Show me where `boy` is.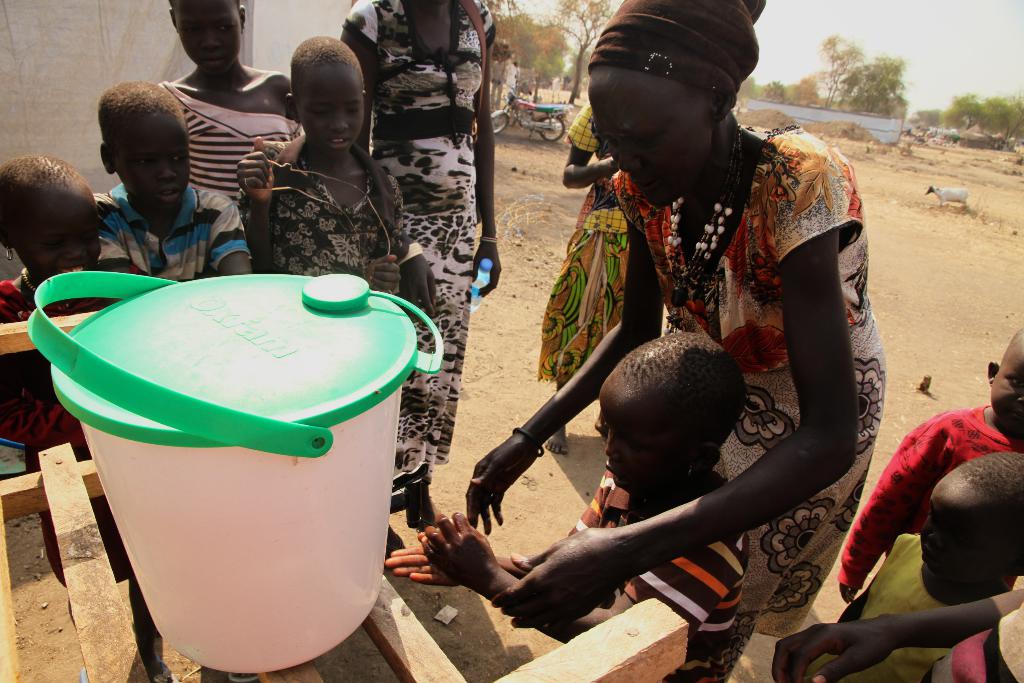
`boy` is at 72,109,247,272.
